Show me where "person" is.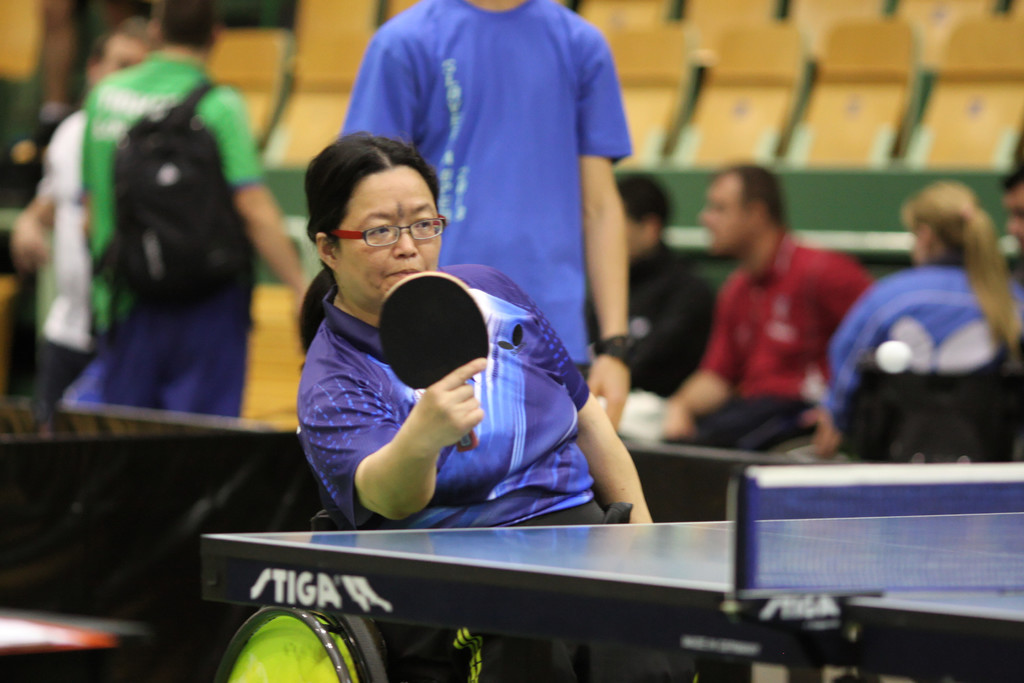
"person" is at [left=1000, top=157, right=1023, bottom=283].
